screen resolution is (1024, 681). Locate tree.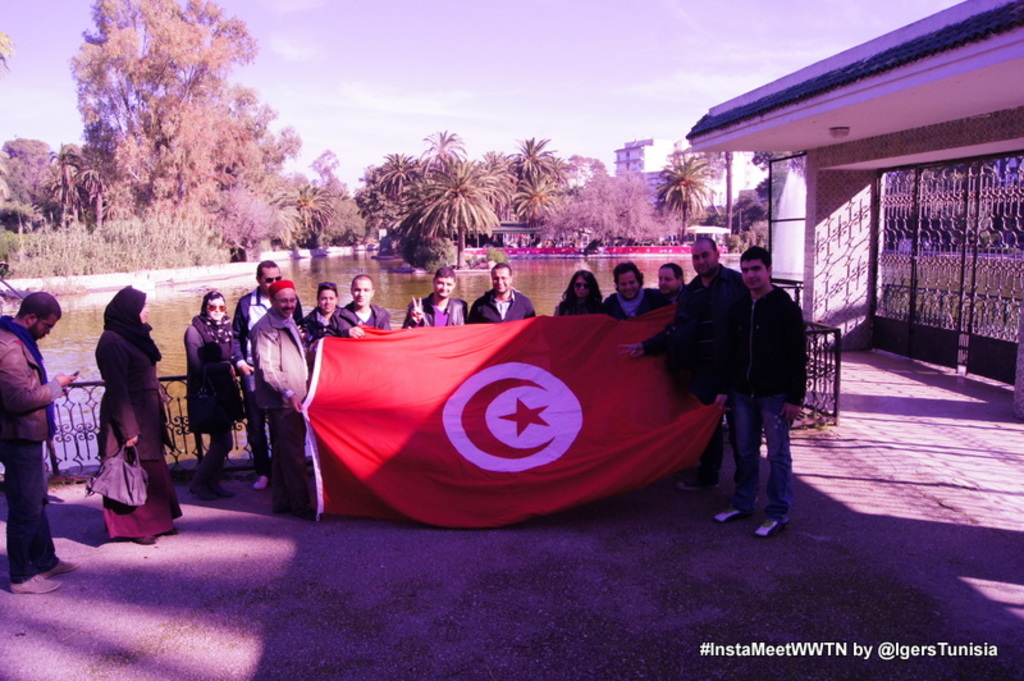
box=[58, 9, 259, 223].
